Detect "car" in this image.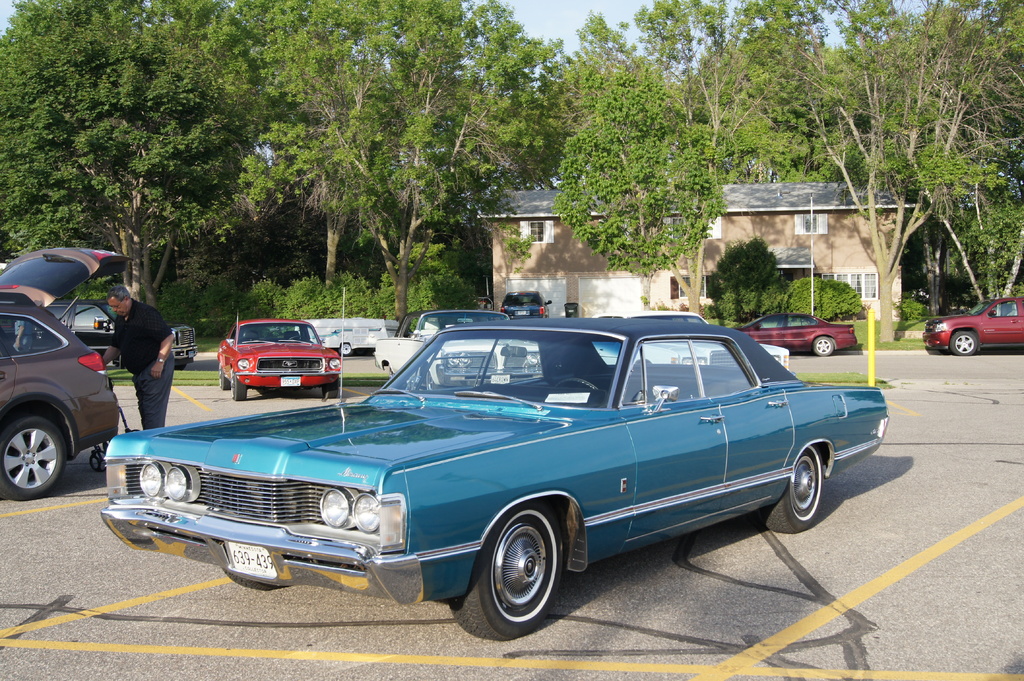
Detection: BBox(377, 308, 544, 387).
